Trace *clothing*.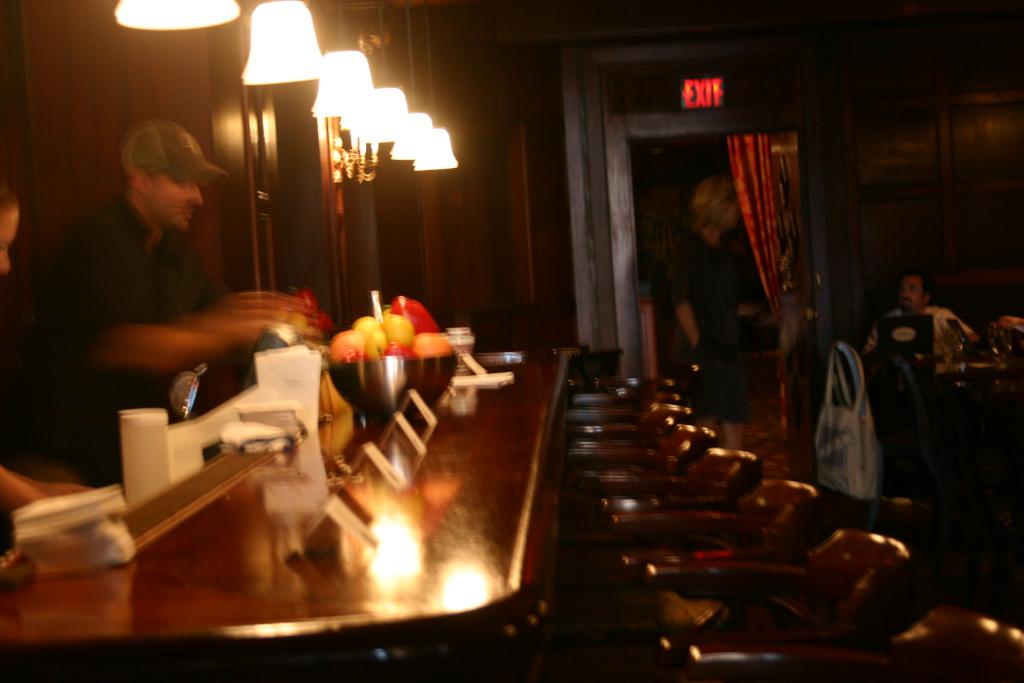
Traced to [668, 227, 752, 412].
